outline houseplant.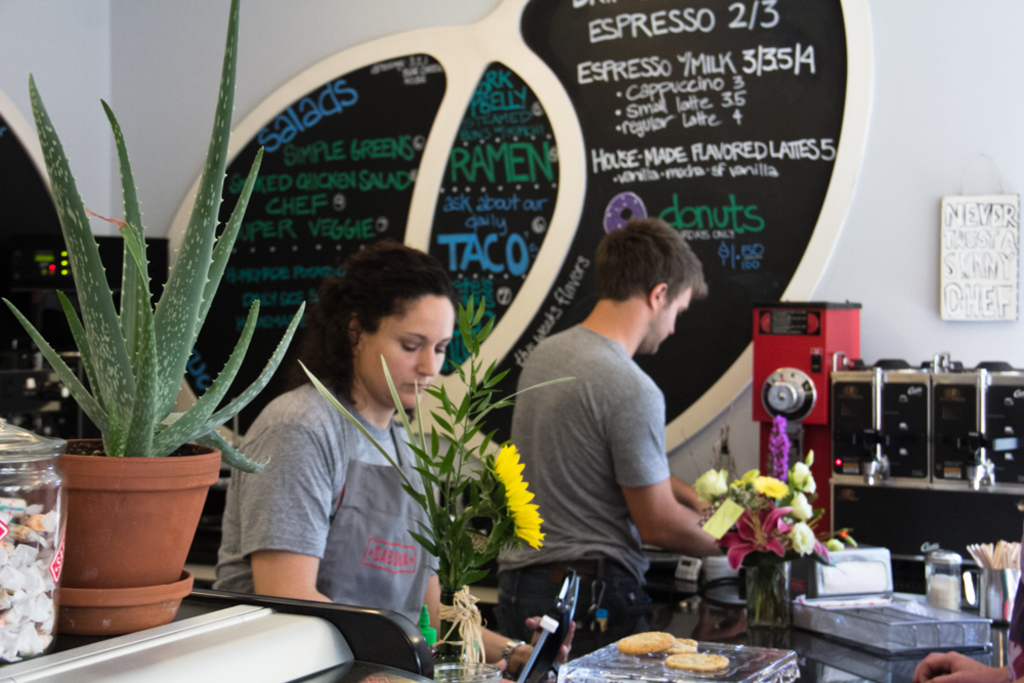
Outline: 295/293/590/682.
